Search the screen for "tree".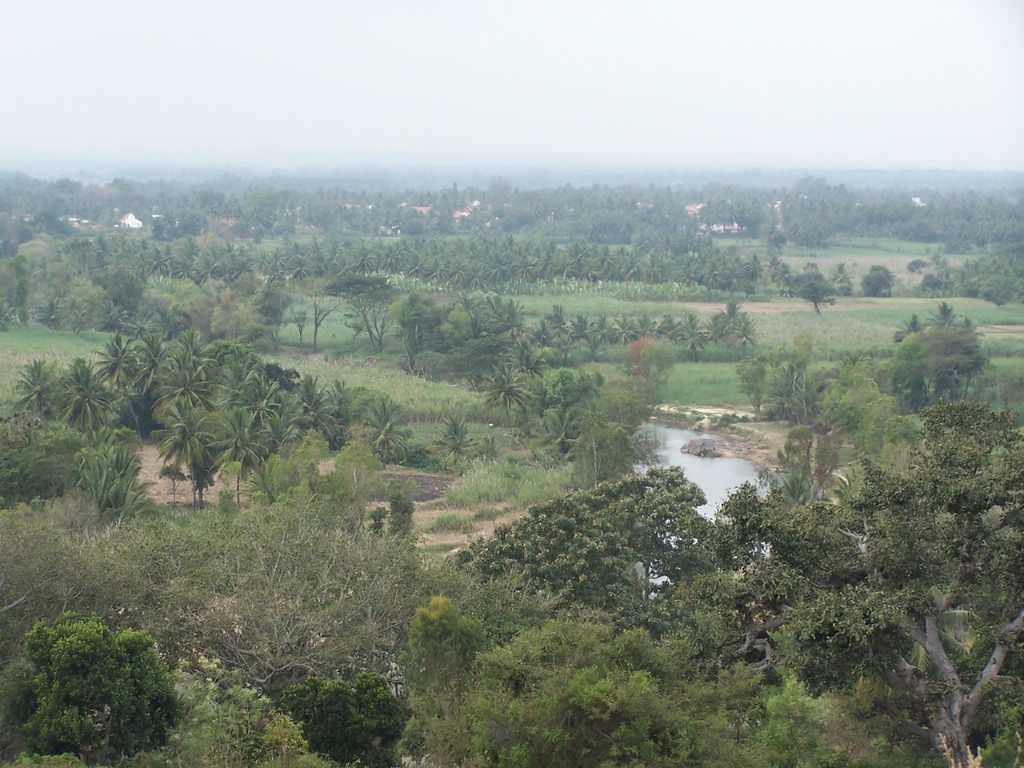
Found at 17/605/182/742.
